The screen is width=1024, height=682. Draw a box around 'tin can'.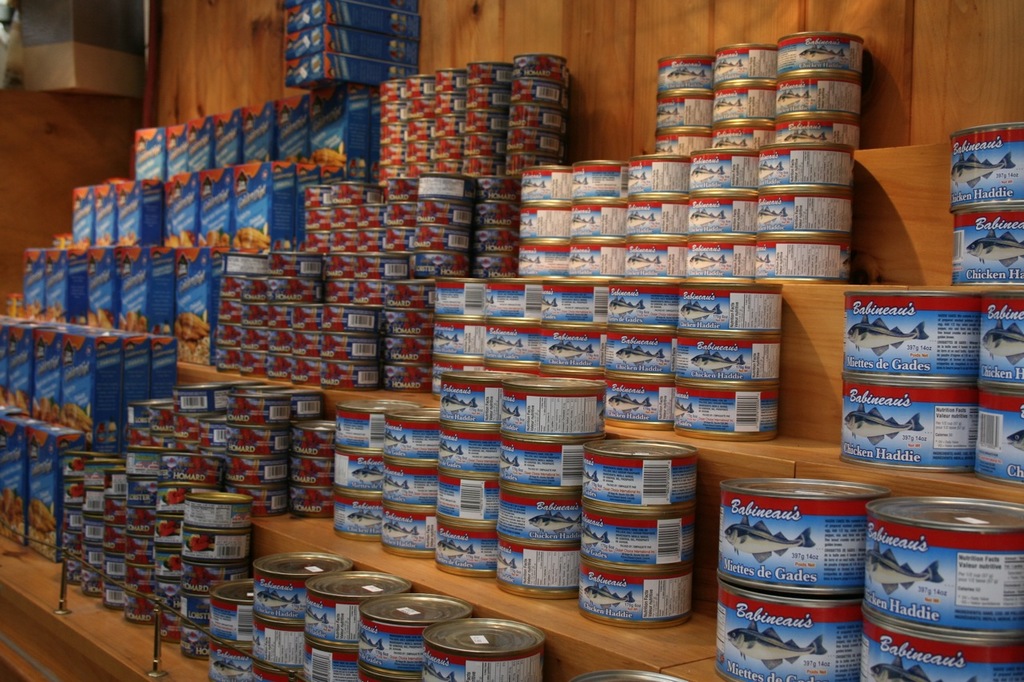
x1=153 y1=481 x2=208 y2=515.
